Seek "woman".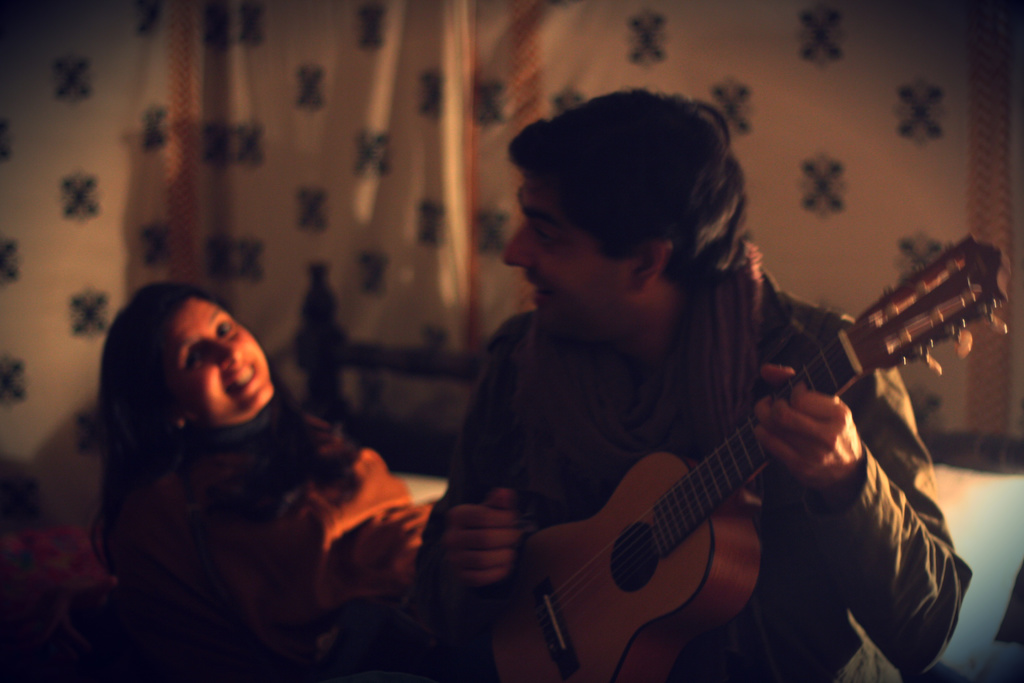
bbox=[59, 268, 408, 649].
